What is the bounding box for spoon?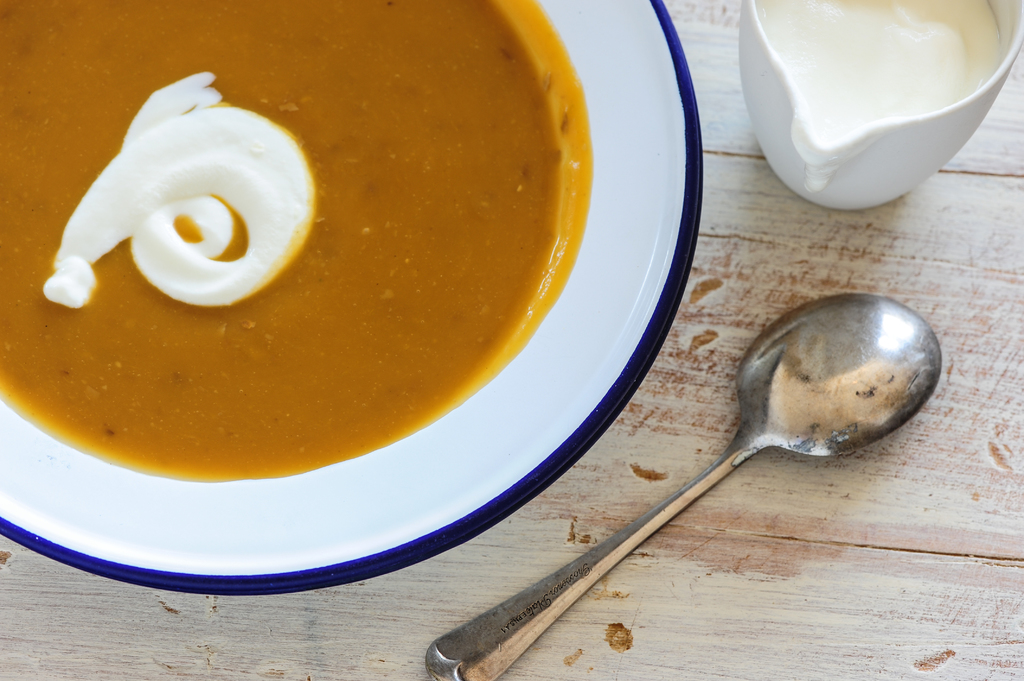
423, 292, 943, 680.
